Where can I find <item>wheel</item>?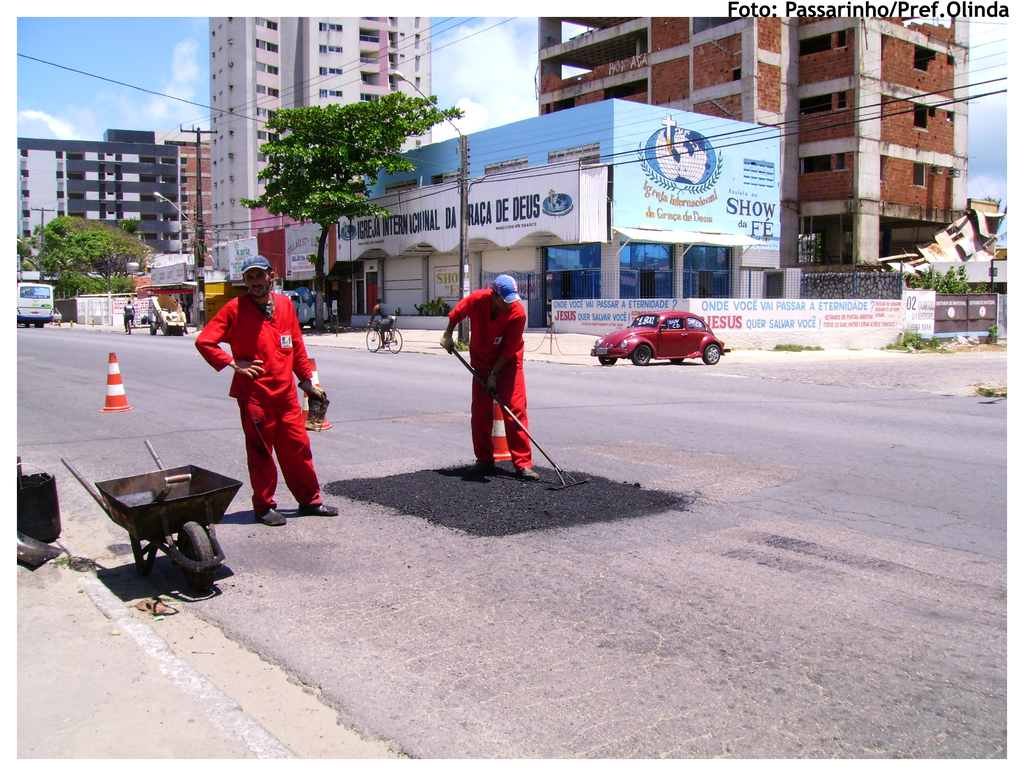
You can find it at 632,345,649,365.
